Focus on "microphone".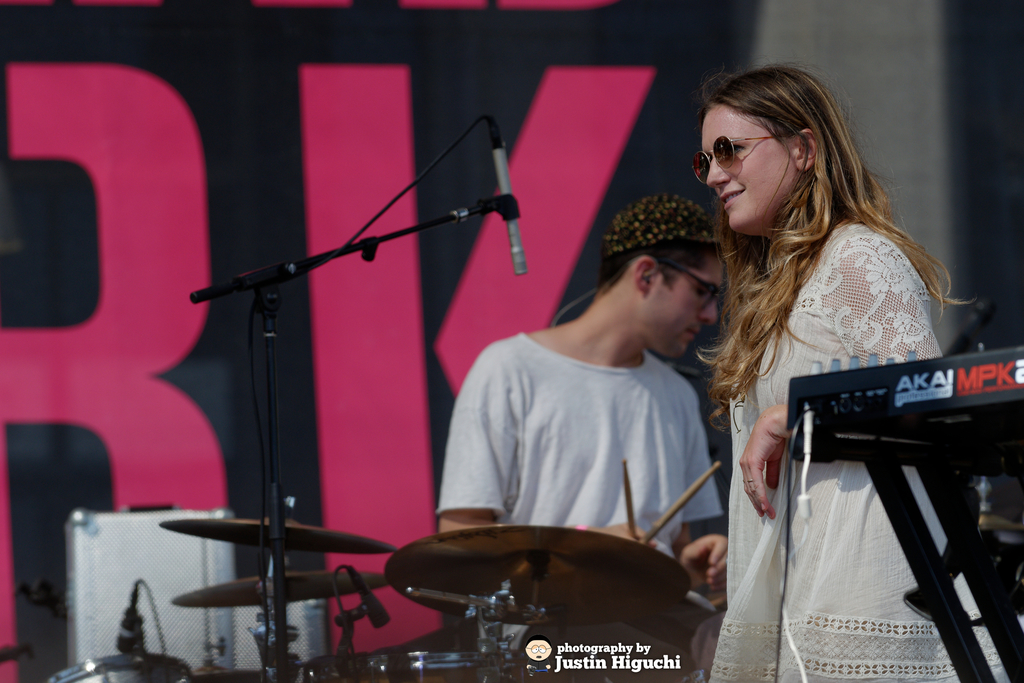
Focused at <box>118,581,141,652</box>.
